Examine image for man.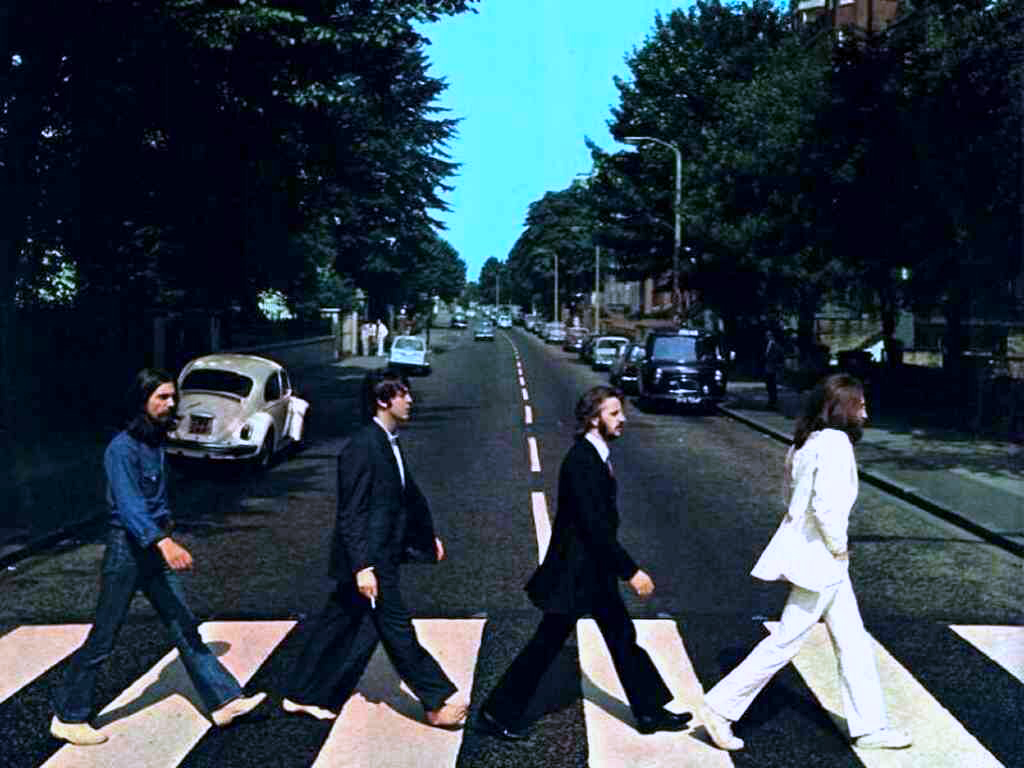
Examination result: BBox(700, 372, 914, 743).
